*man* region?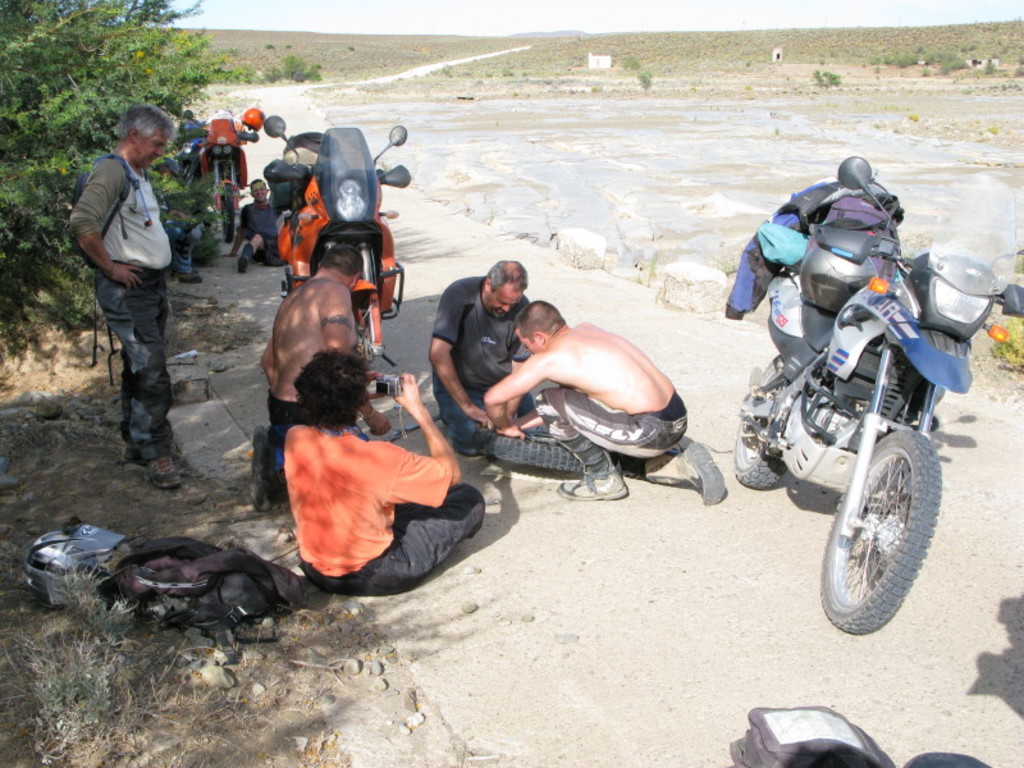
select_region(60, 106, 187, 485)
